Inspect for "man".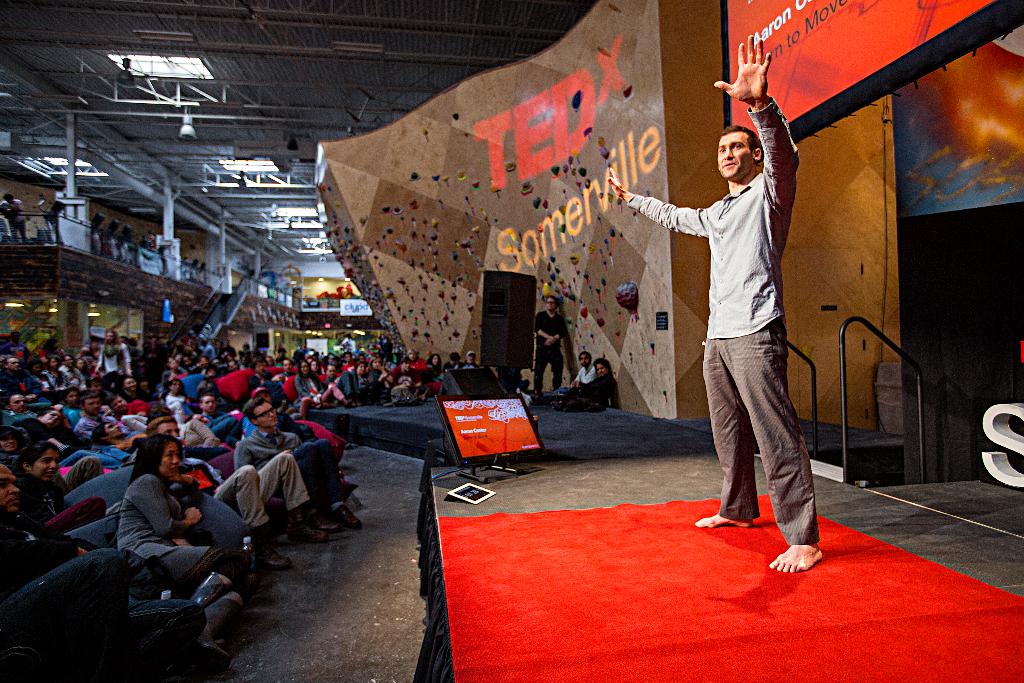
Inspection: detection(95, 331, 130, 374).
